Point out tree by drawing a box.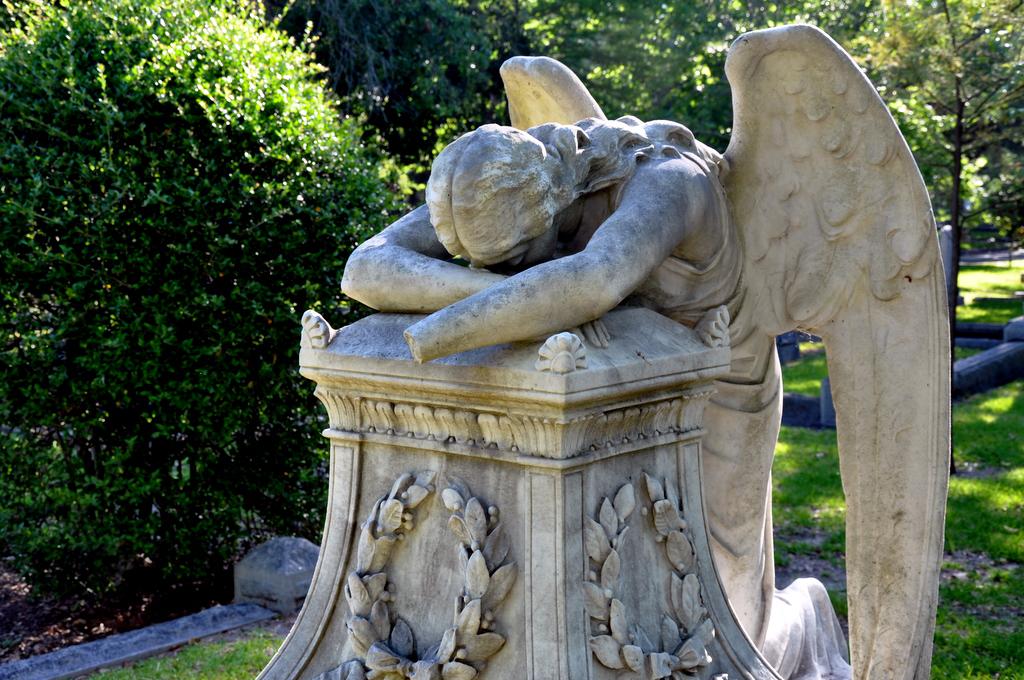
bbox(234, 0, 489, 170).
